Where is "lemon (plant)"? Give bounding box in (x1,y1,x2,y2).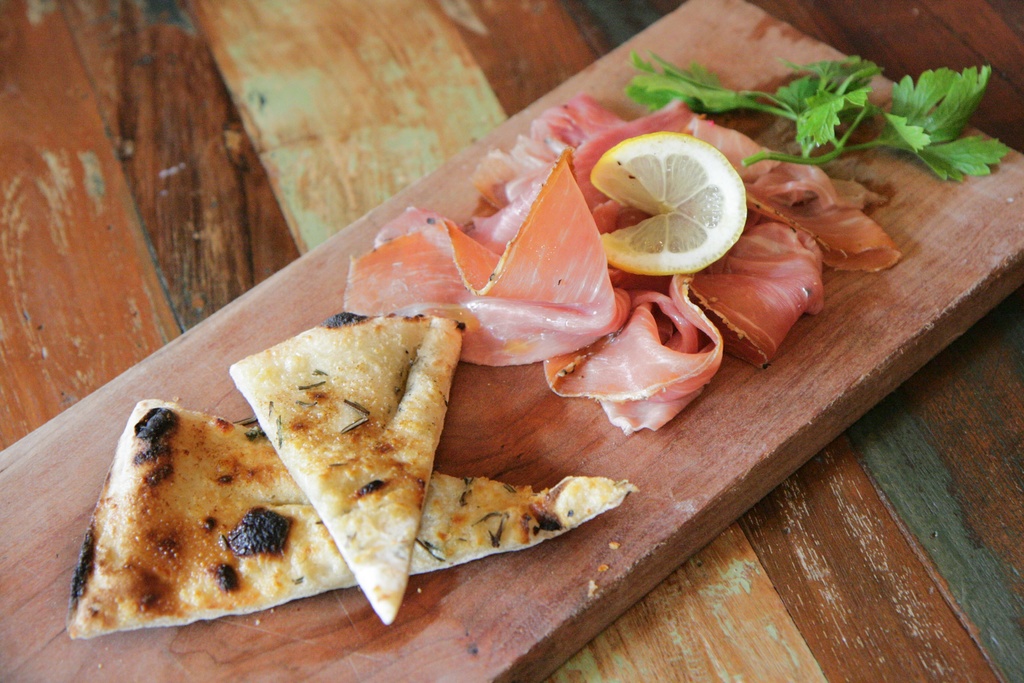
(591,130,749,279).
